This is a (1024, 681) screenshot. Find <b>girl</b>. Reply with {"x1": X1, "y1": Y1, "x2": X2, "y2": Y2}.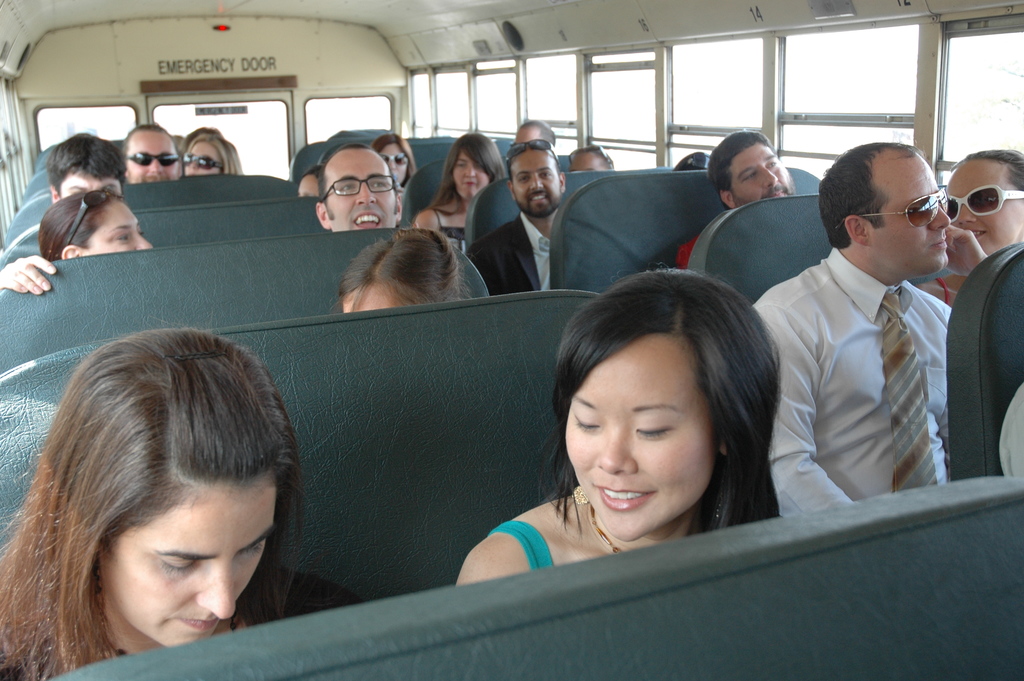
{"x1": 342, "y1": 225, "x2": 468, "y2": 316}.
